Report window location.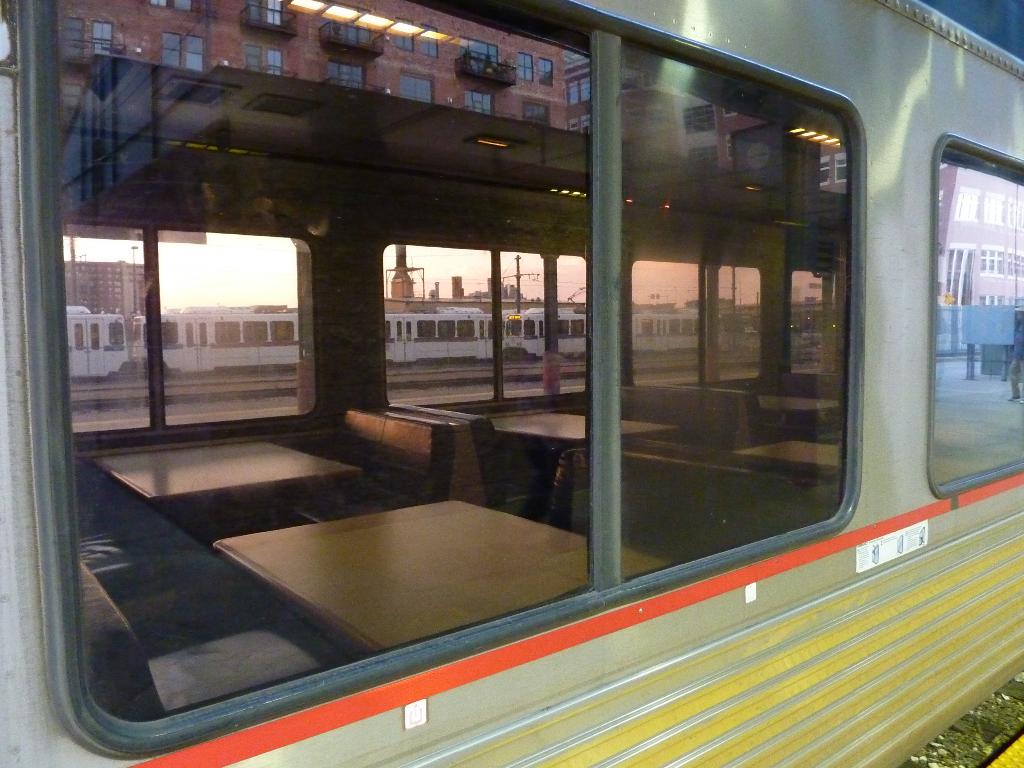
Report: locate(71, 324, 82, 352).
